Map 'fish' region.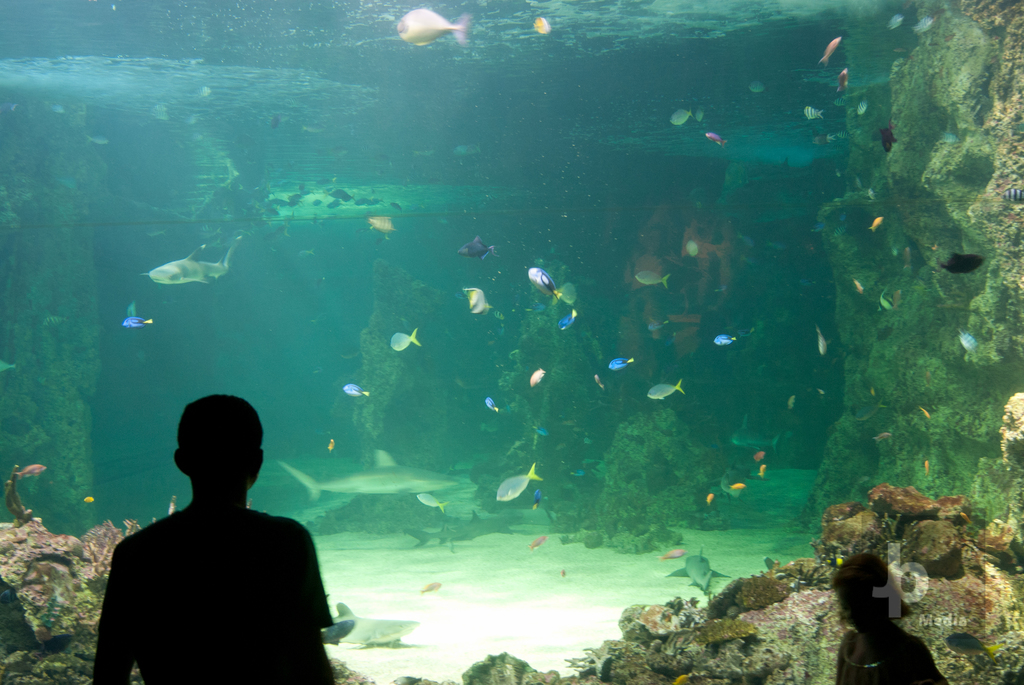
Mapped to x1=119, y1=316, x2=150, y2=331.
